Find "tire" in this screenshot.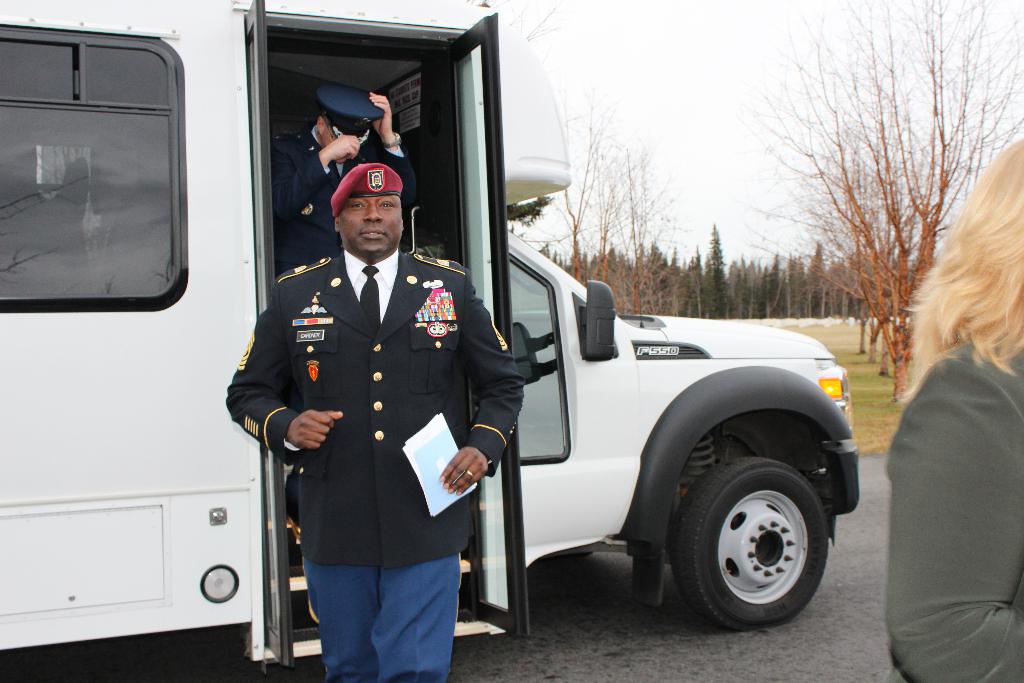
The bounding box for "tire" is bbox(667, 457, 835, 630).
